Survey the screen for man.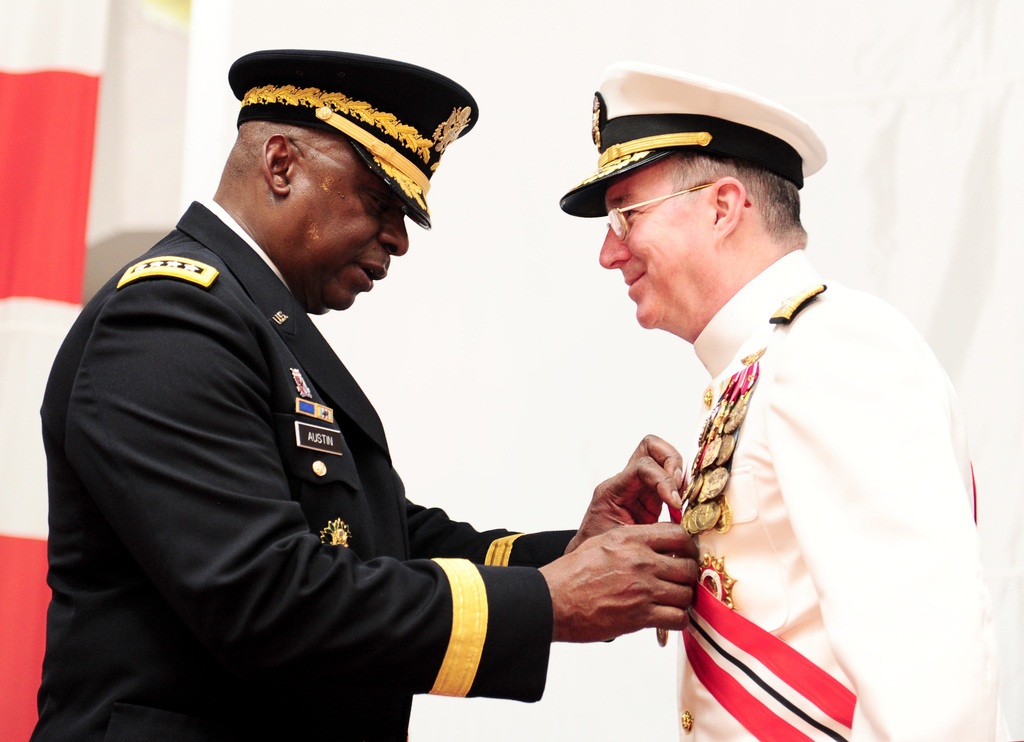
Survey found: region(25, 50, 694, 741).
